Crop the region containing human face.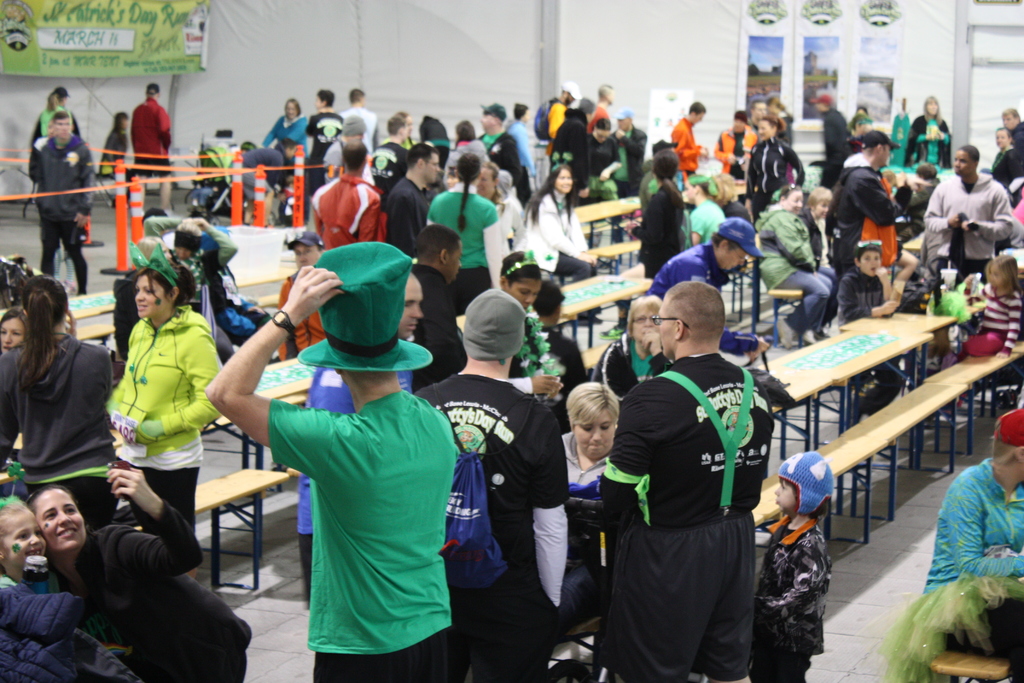
Crop region: rect(131, 274, 169, 318).
